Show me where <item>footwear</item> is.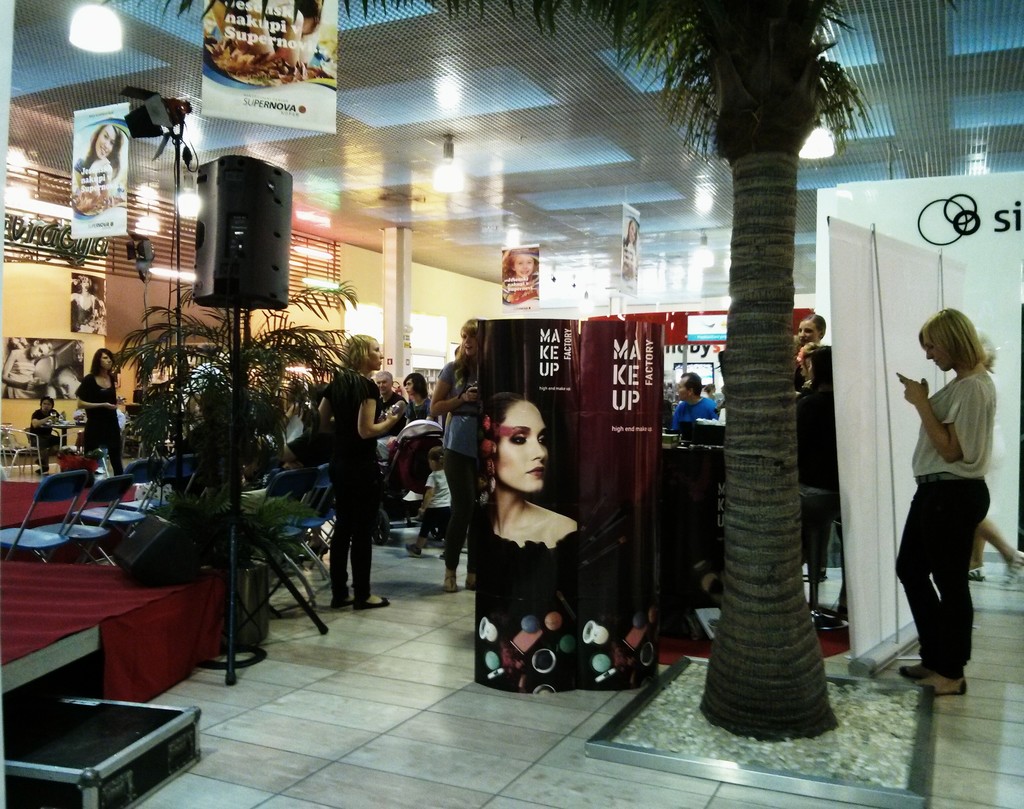
<item>footwear</item> is at bbox=[914, 673, 968, 696].
